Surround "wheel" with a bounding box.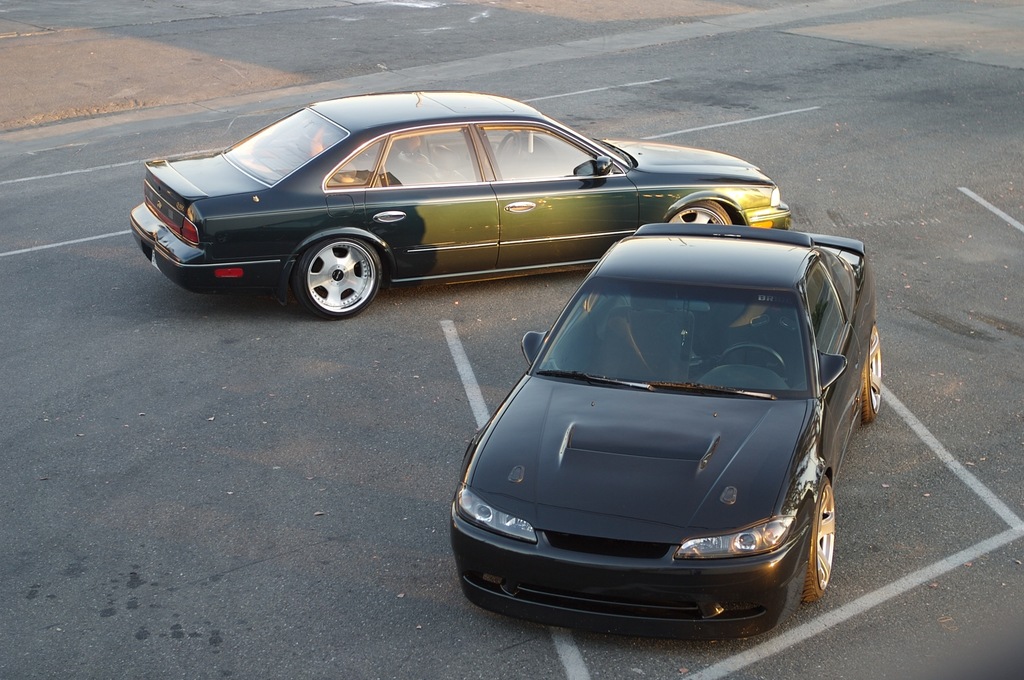
[286,236,383,324].
